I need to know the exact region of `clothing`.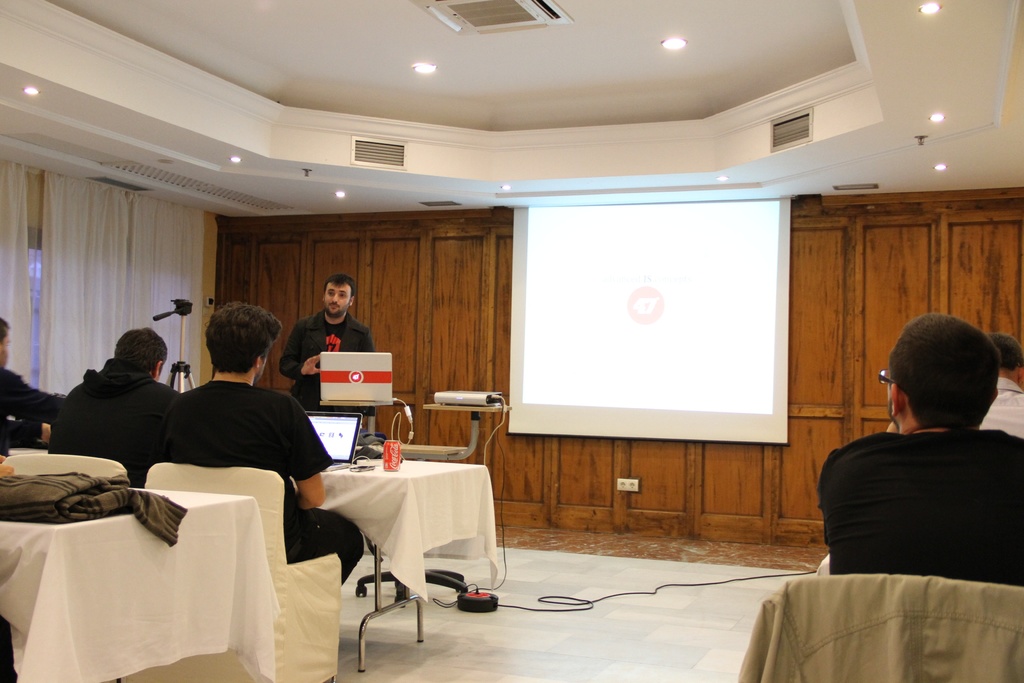
Region: 734:570:1023:682.
